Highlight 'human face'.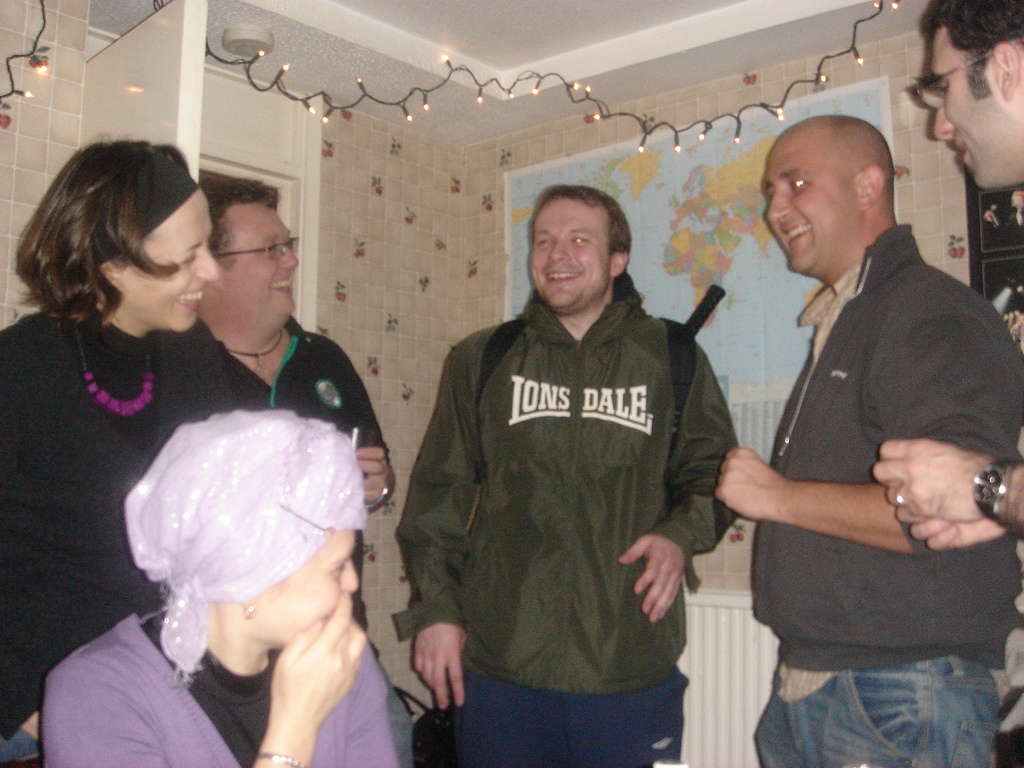
Highlighted region: [left=527, top=194, right=611, bottom=314].
